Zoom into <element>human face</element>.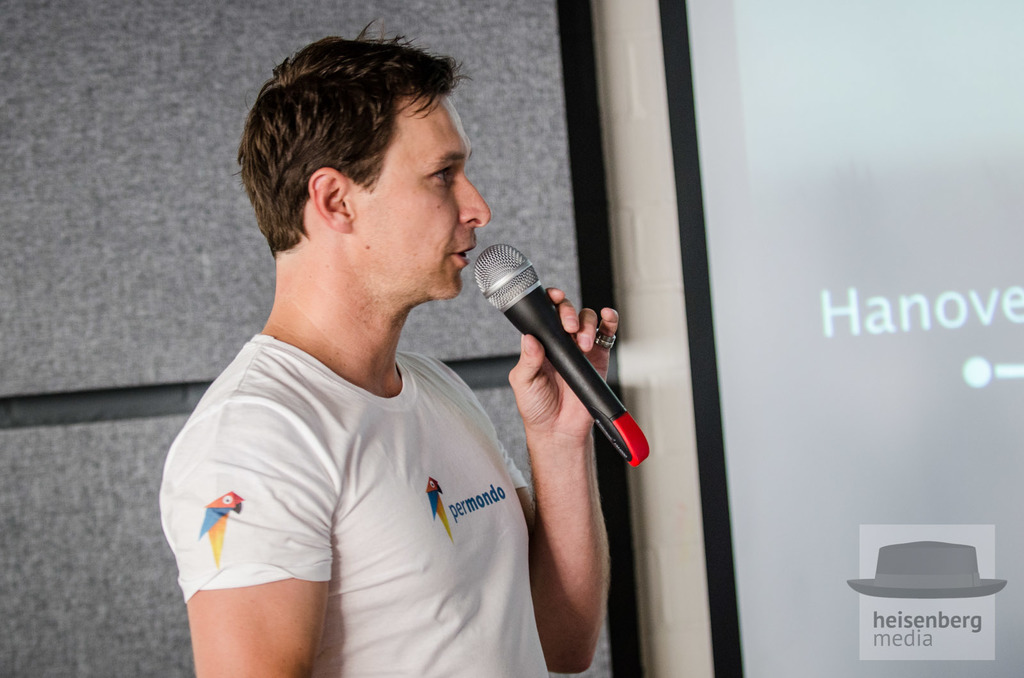
Zoom target: box=[318, 72, 484, 322].
